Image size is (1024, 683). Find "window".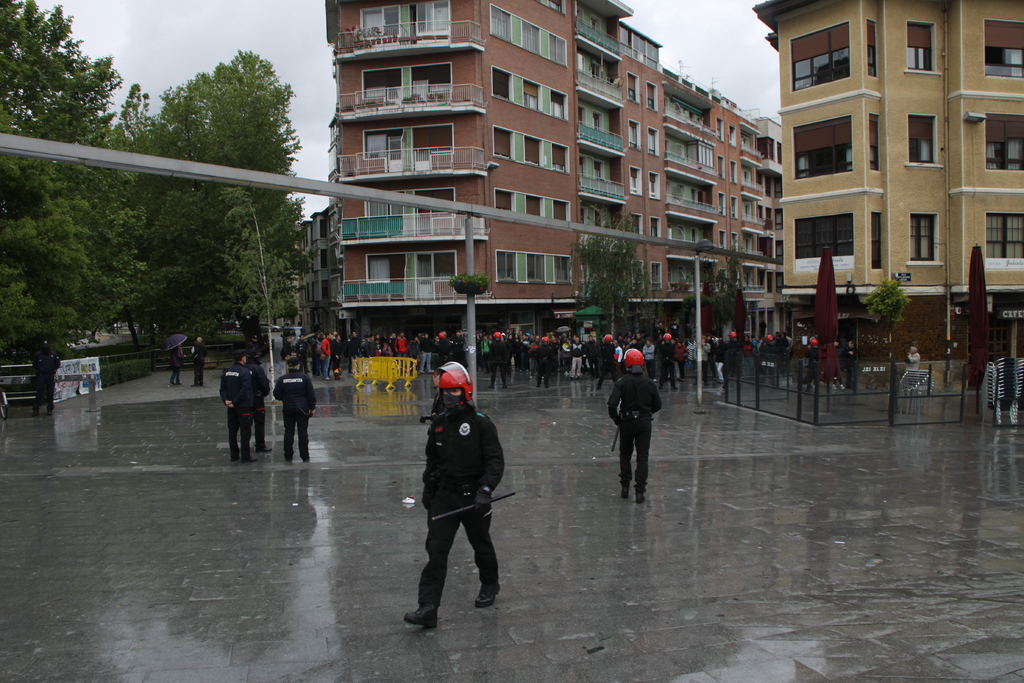
(538,0,569,20).
